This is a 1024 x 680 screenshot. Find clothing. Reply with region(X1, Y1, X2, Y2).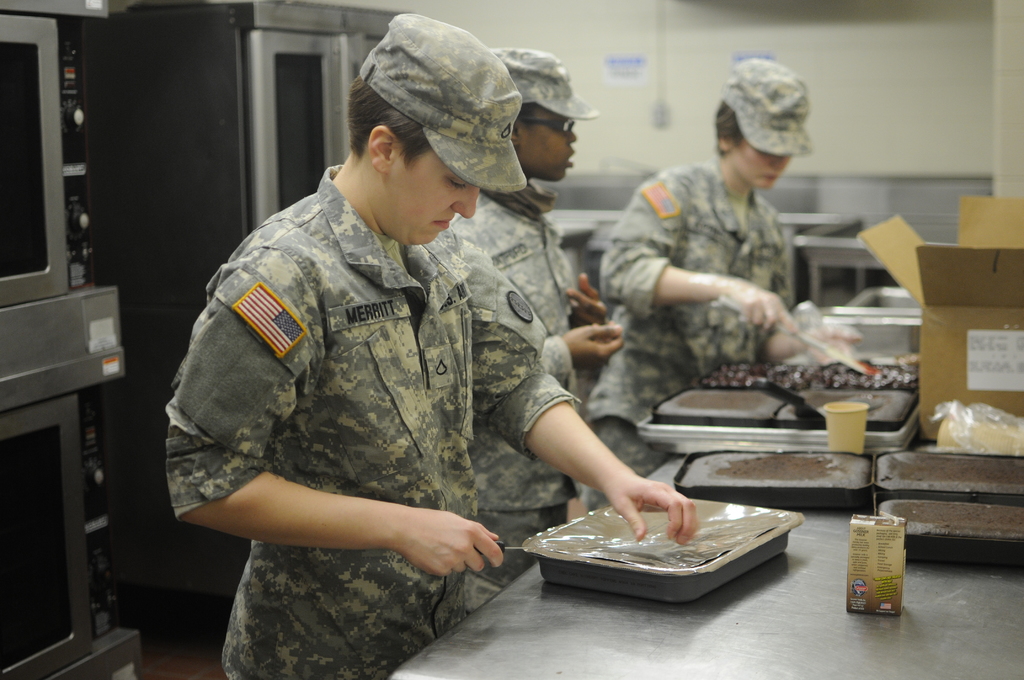
region(580, 161, 796, 521).
